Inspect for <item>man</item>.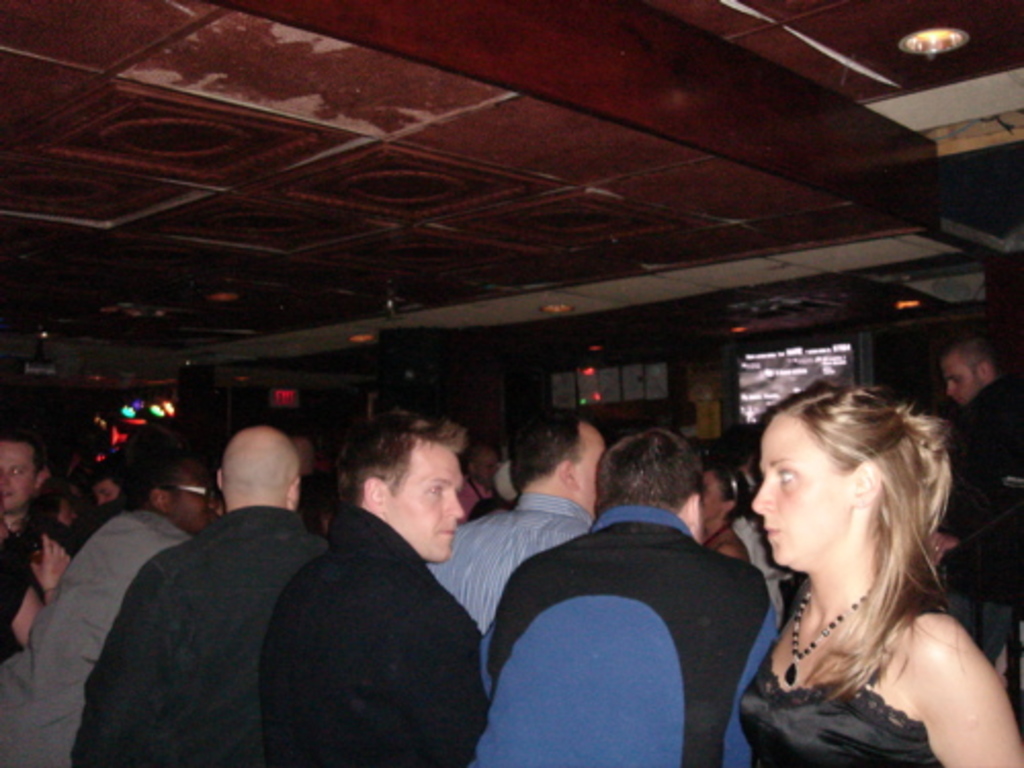
Inspection: detection(0, 440, 231, 766).
